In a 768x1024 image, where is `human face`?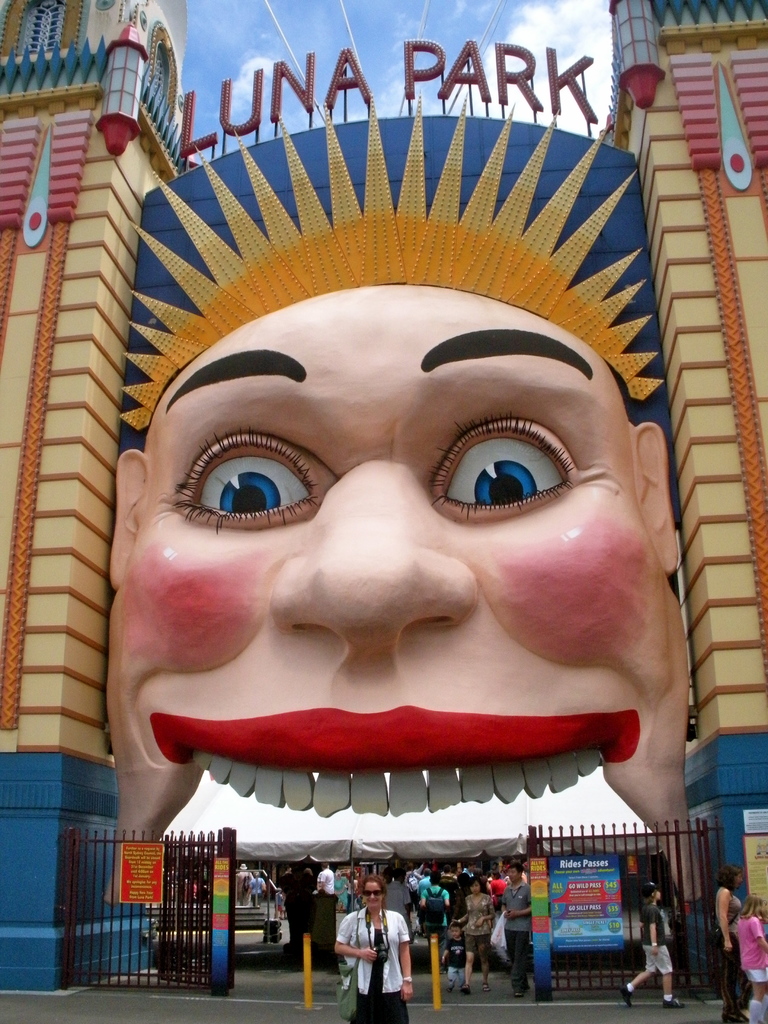
rect(366, 882, 383, 910).
